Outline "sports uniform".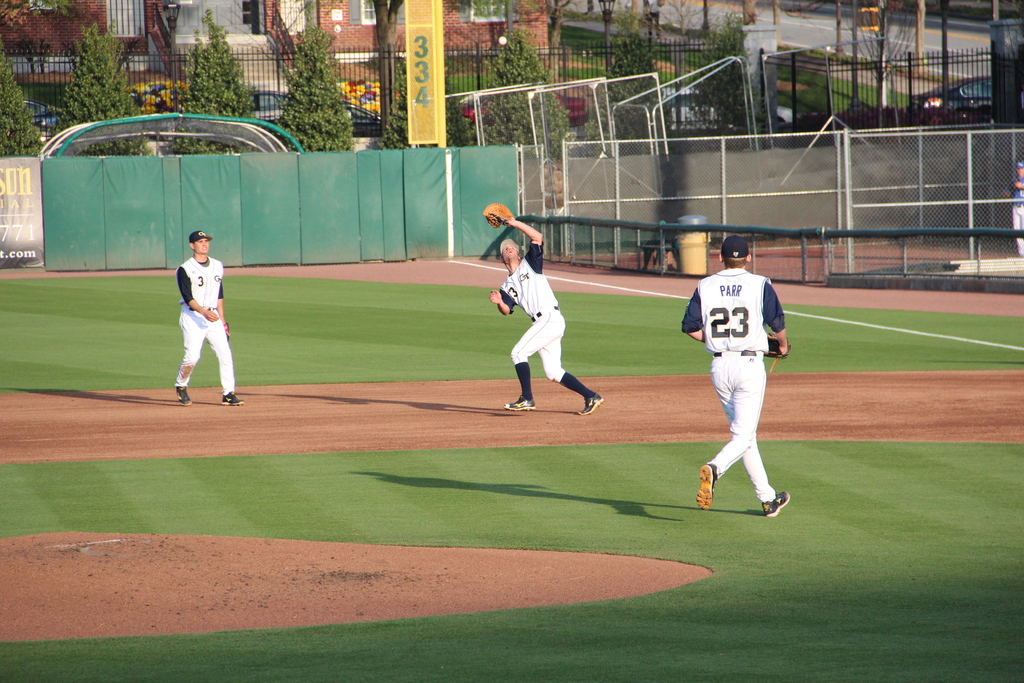
Outline: rect(175, 251, 245, 404).
